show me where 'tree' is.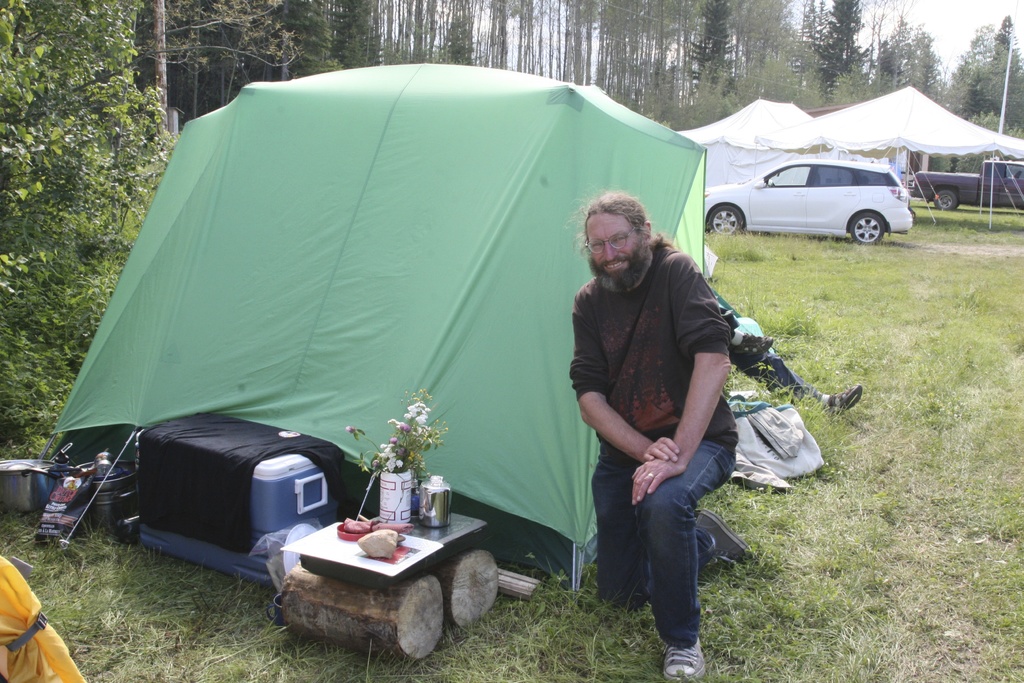
'tree' is at left=0, top=0, right=170, bottom=444.
